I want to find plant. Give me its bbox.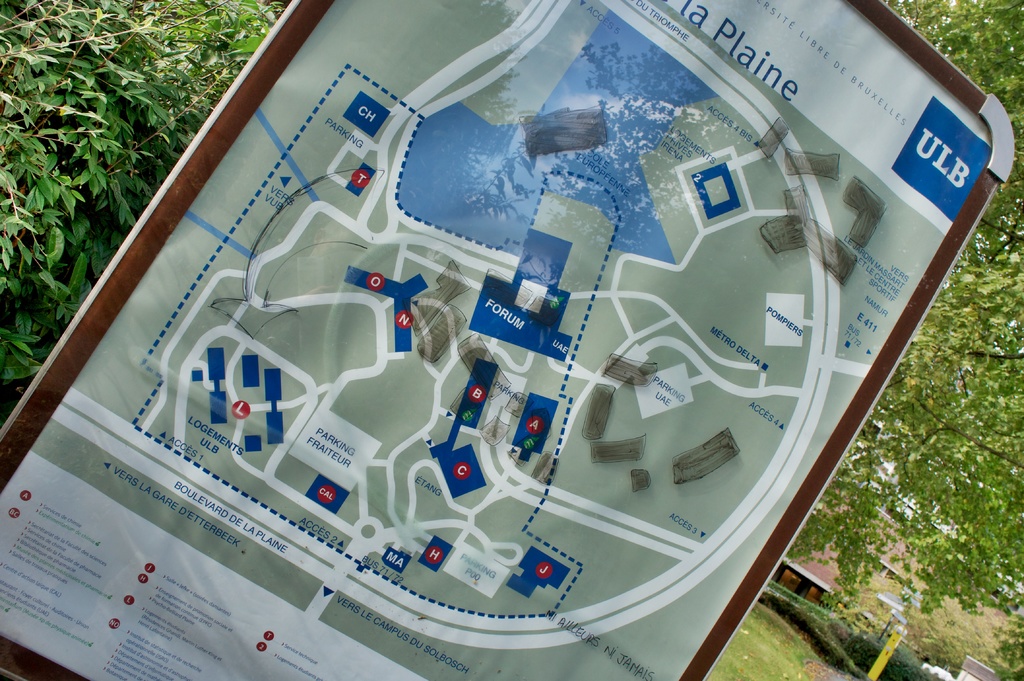
(x1=852, y1=625, x2=935, y2=680).
